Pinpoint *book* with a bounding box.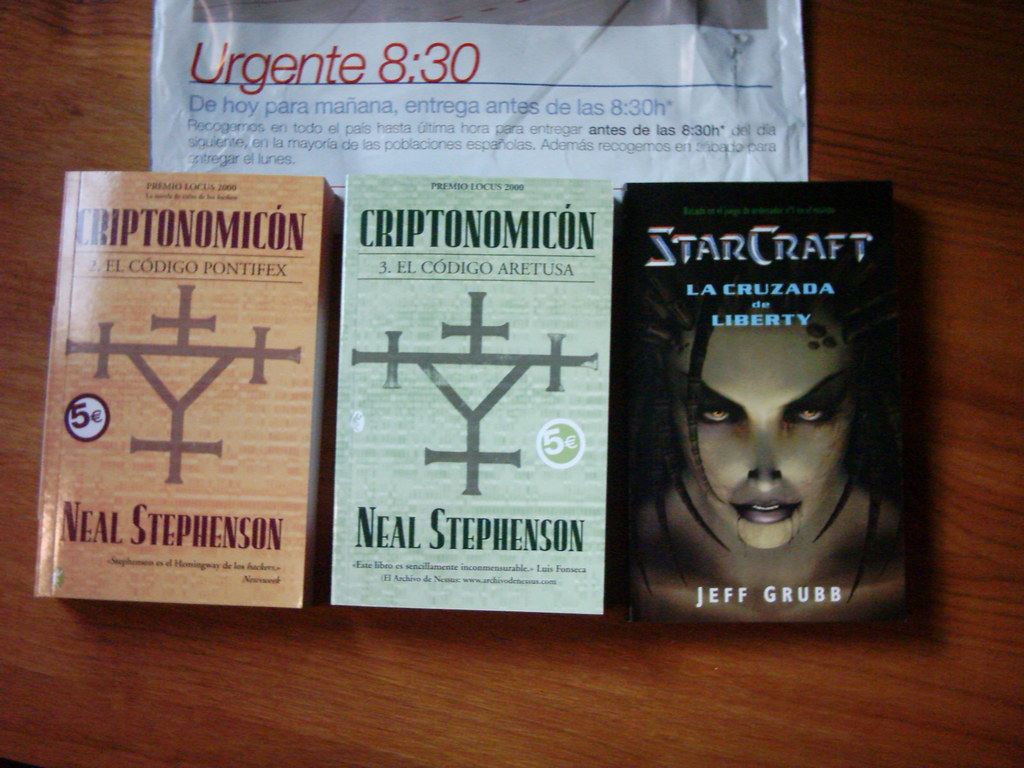
[28,147,338,623].
